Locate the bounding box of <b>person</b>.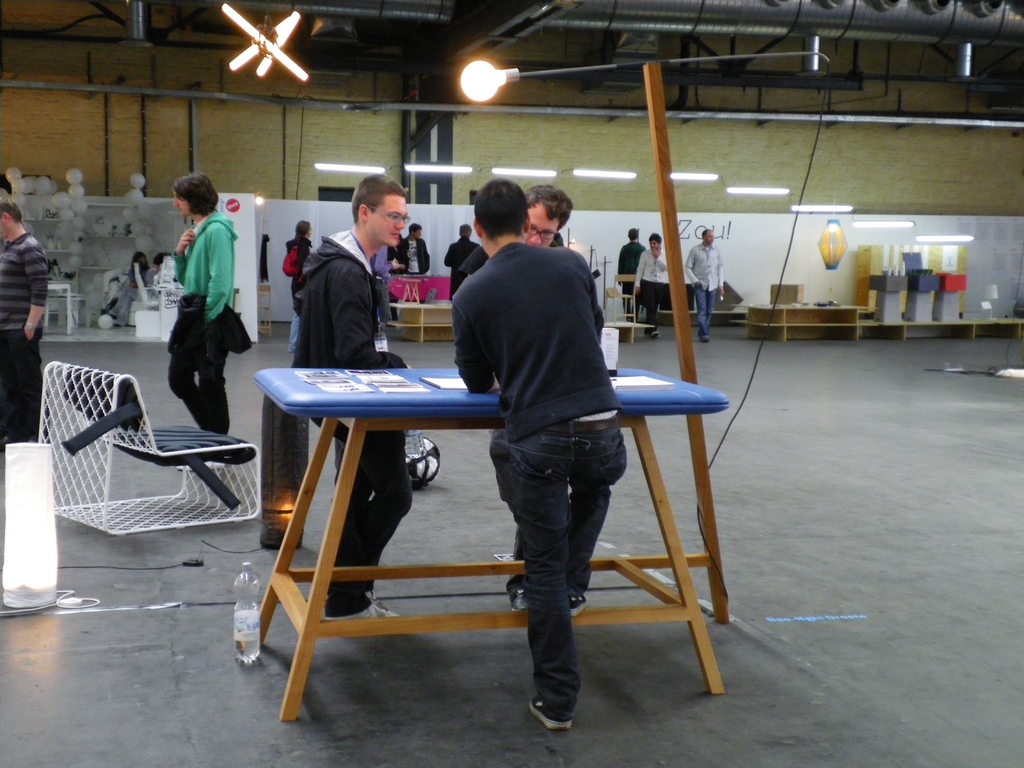
Bounding box: region(451, 175, 627, 728).
